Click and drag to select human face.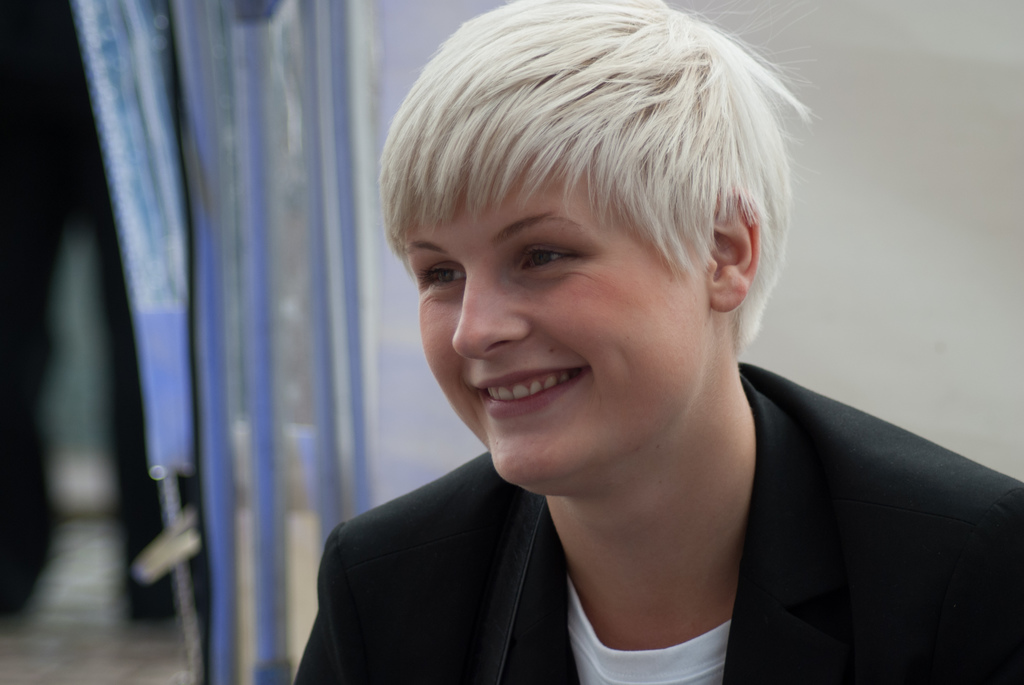
Selection: <bbox>409, 180, 707, 488</bbox>.
